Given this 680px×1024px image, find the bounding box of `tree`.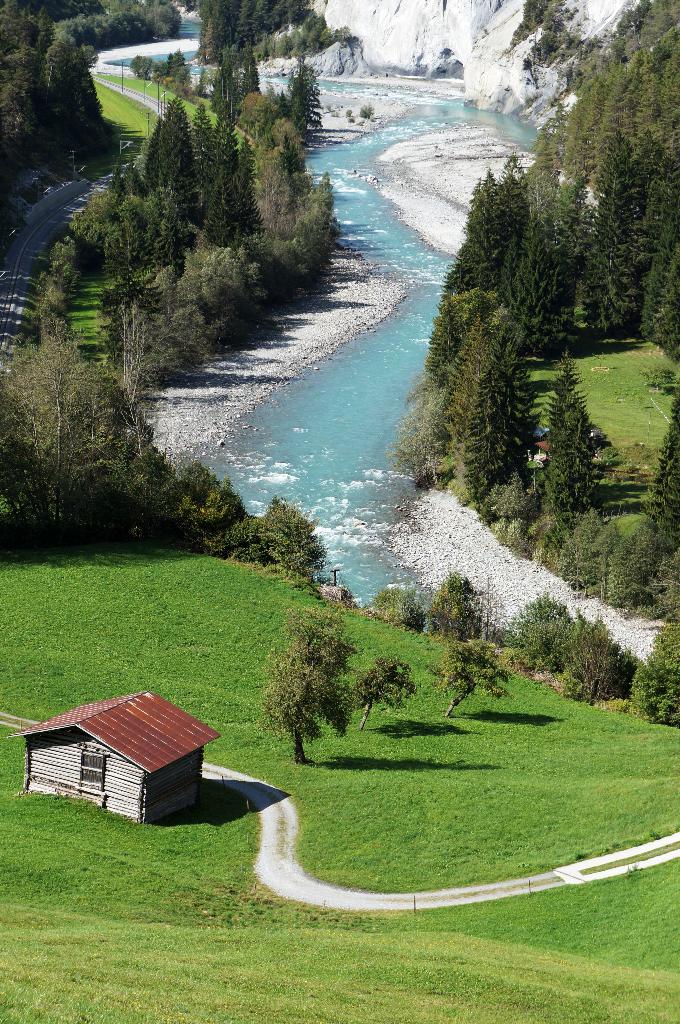
bbox(356, 575, 423, 623).
